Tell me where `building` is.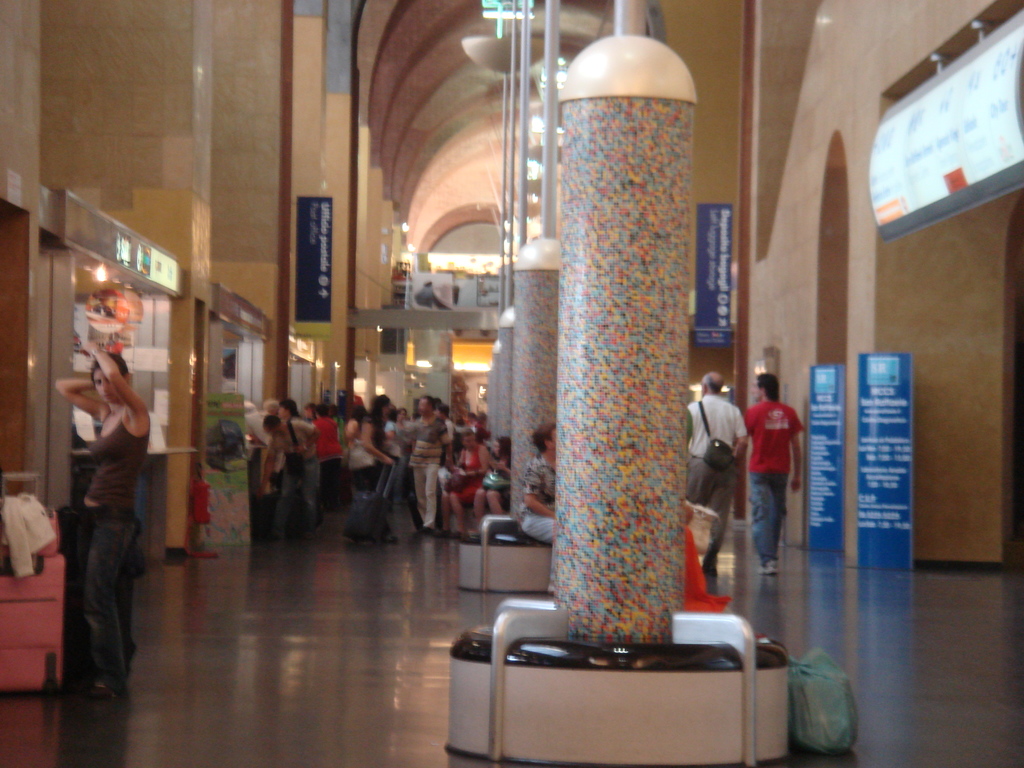
`building` is at {"x1": 0, "y1": 0, "x2": 1023, "y2": 767}.
